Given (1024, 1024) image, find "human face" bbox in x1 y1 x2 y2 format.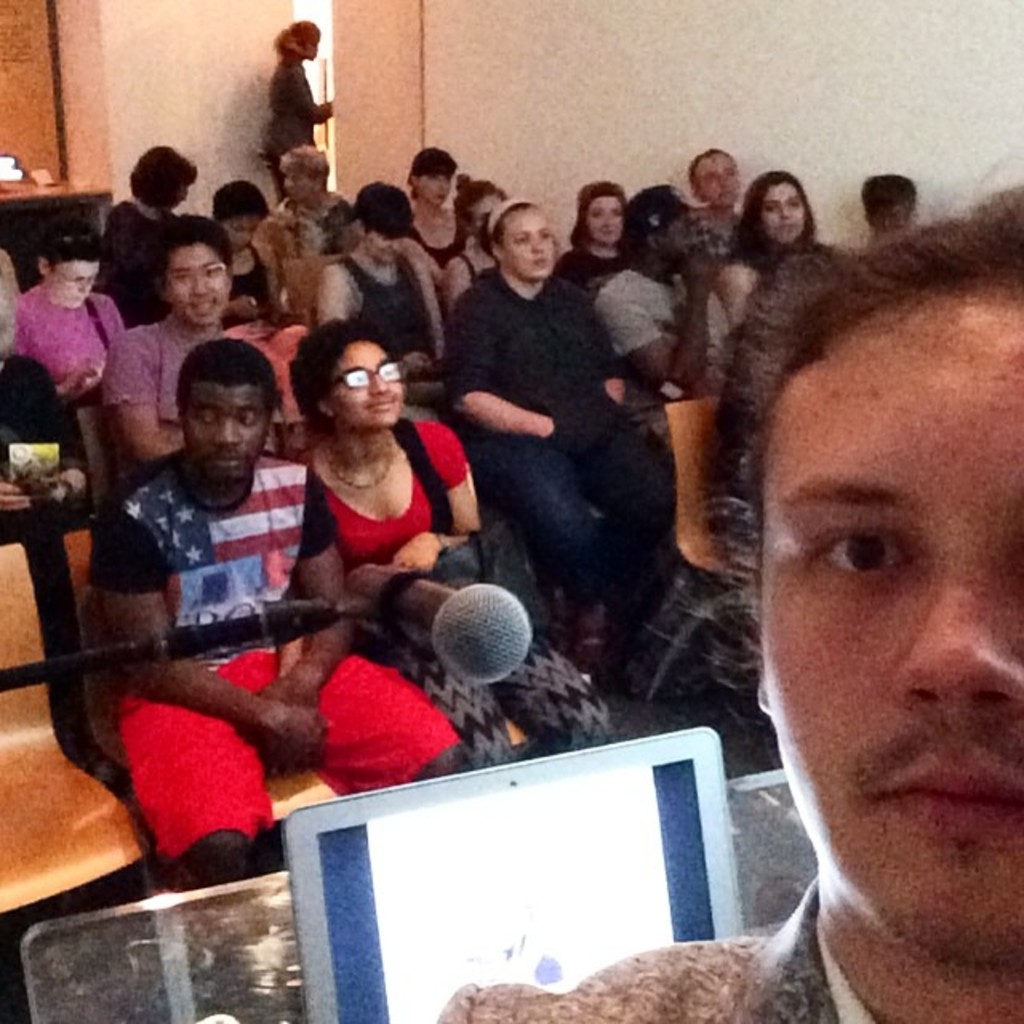
757 304 1018 962.
